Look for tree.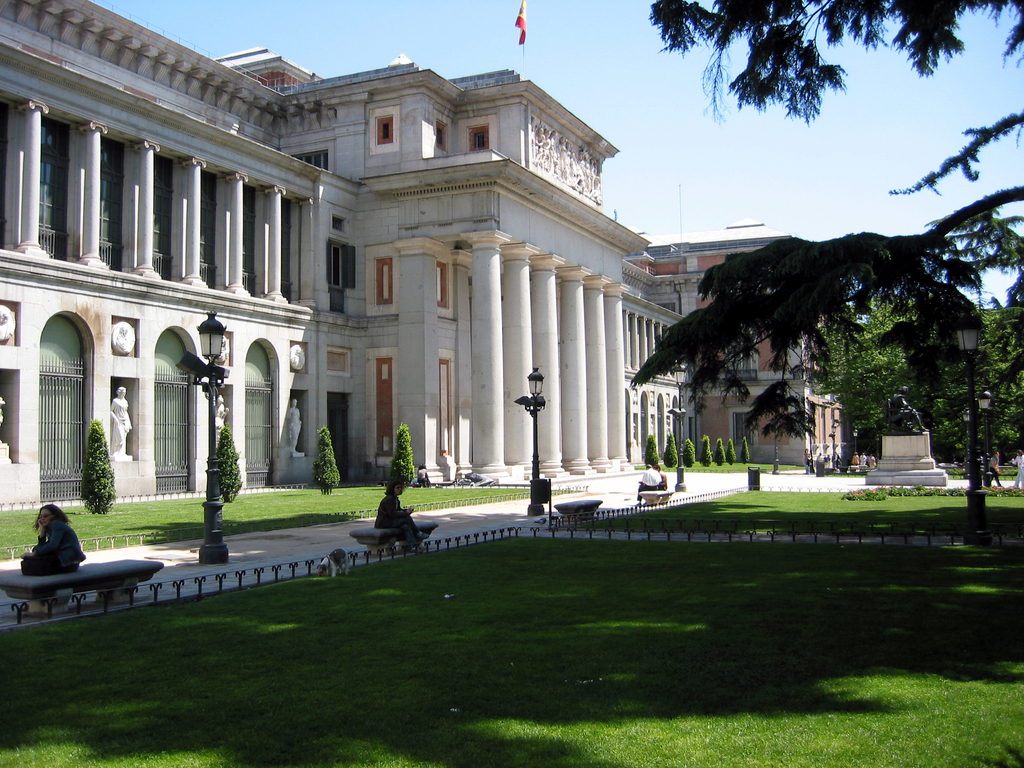
Found: Rect(394, 418, 420, 500).
